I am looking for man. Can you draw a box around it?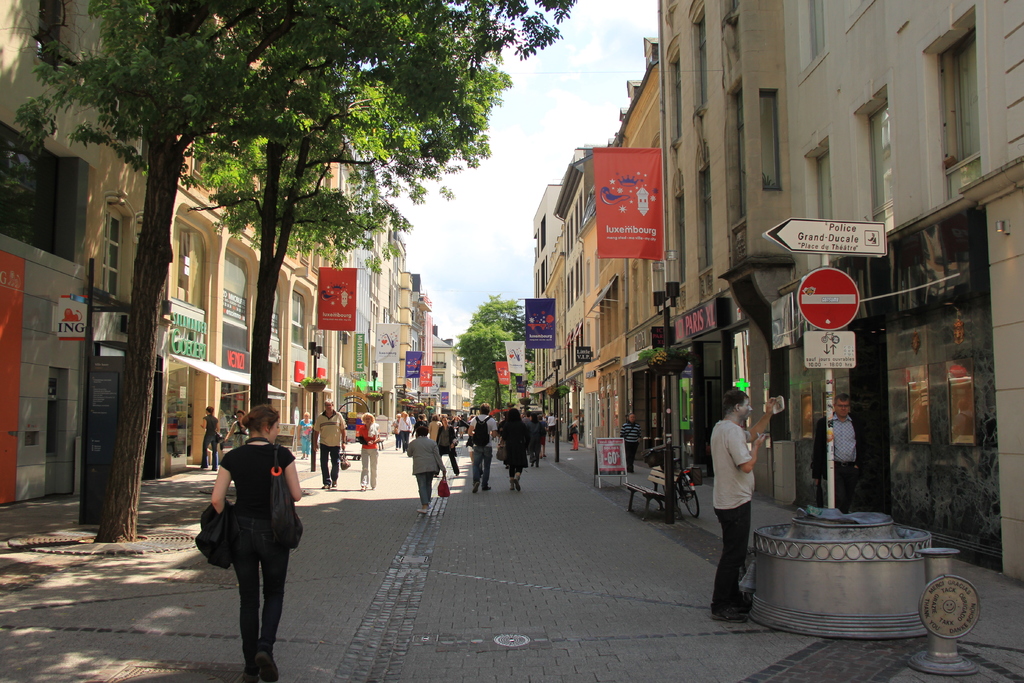
Sure, the bounding box is select_region(706, 390, 778, 620).
